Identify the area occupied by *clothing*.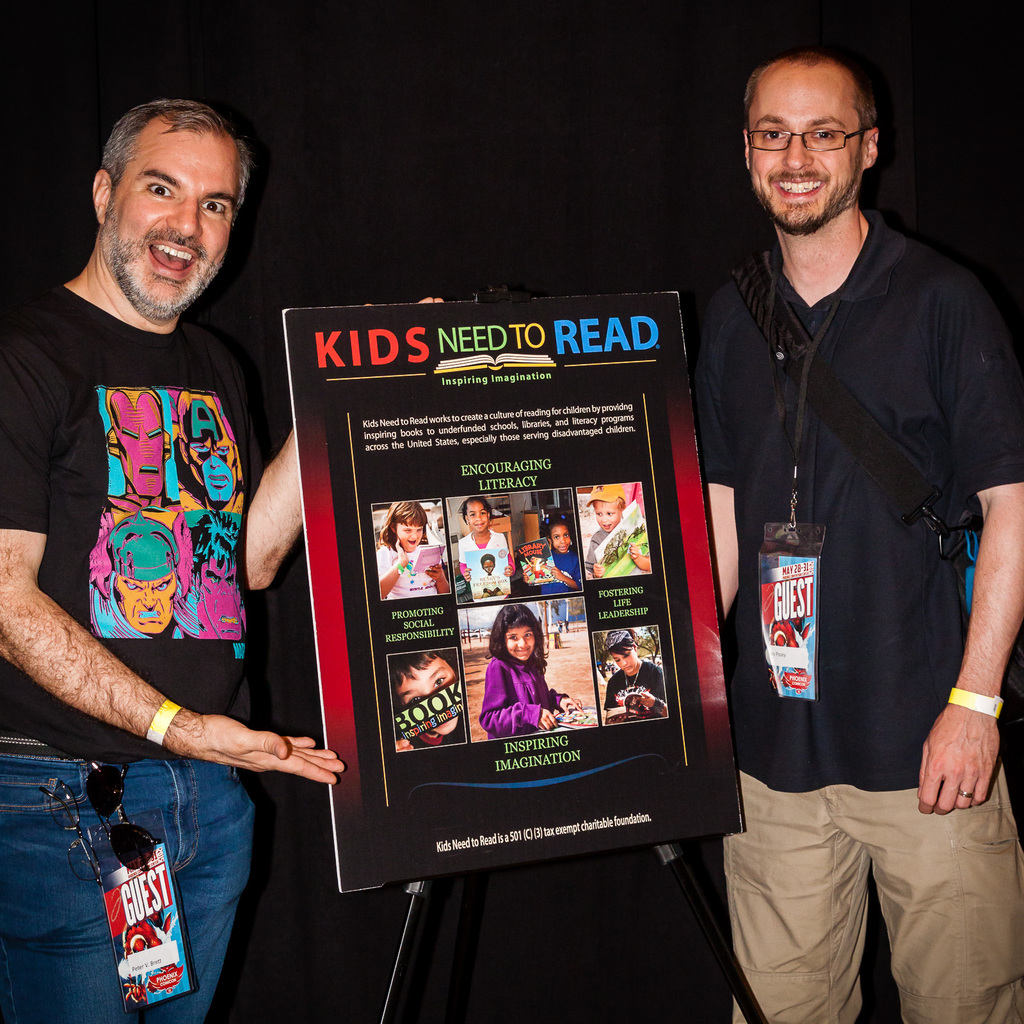
Area: box=[472, 575, 514, 598].
